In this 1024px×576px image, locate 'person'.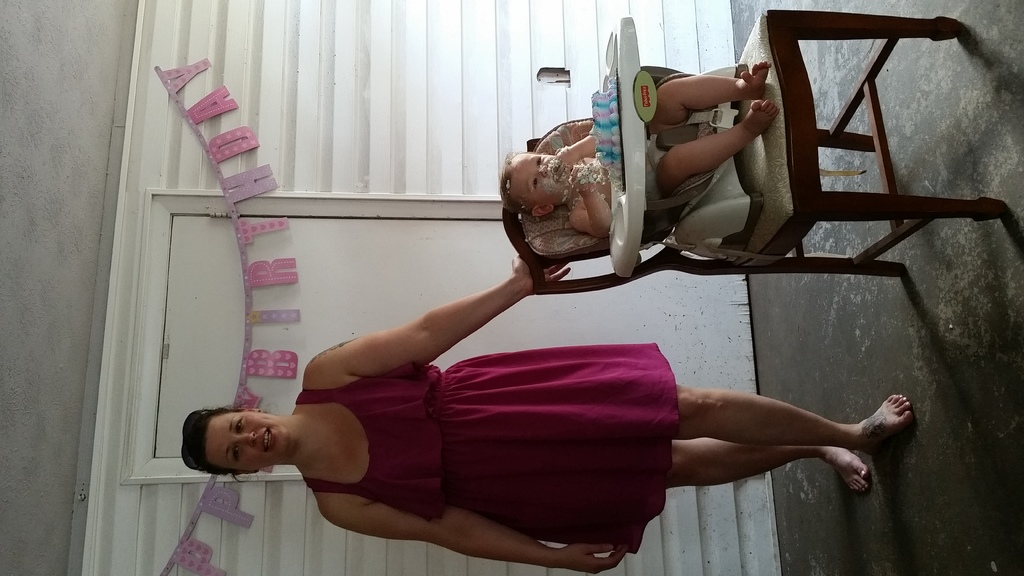
Bounding box: region(220, 213, 856, 564).
